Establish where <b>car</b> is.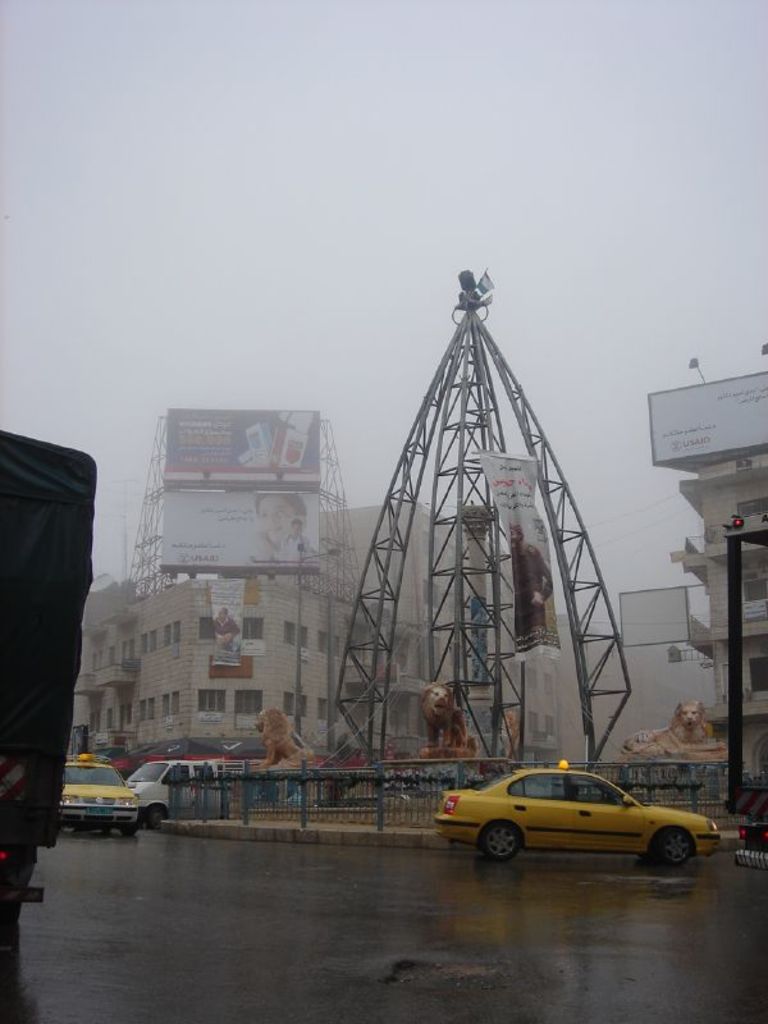
Established at [x1=55, y1=753, x2=137, y2=831].
